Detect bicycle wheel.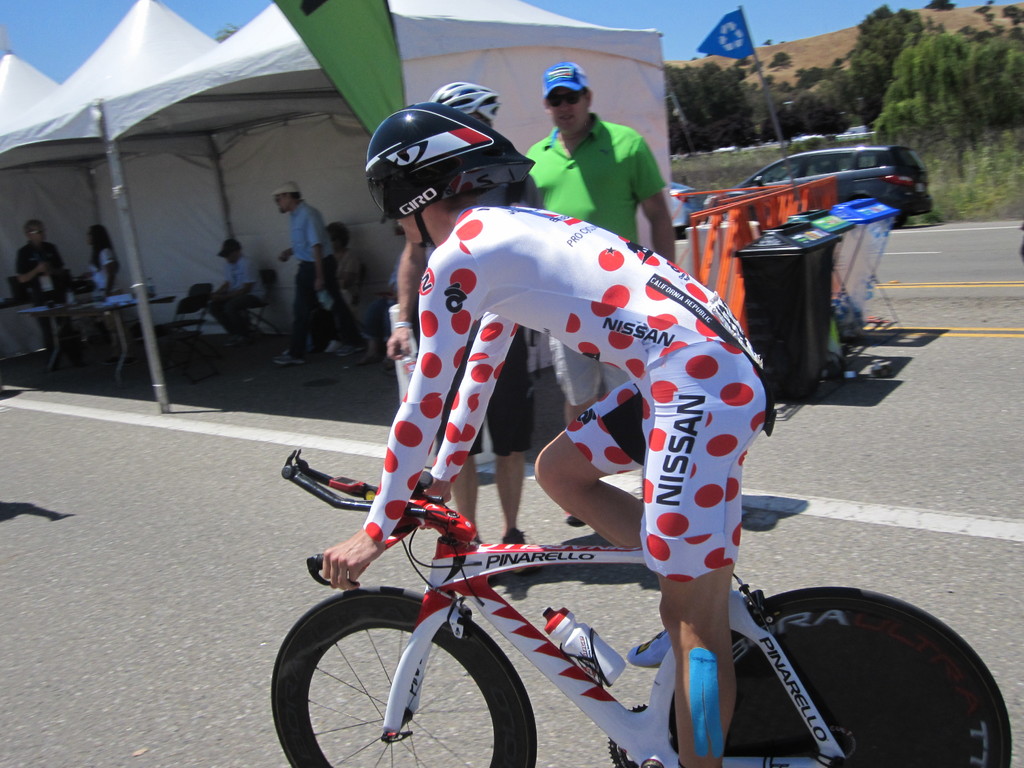
Detected at <bbox>668, 582, 1015, 767</bbox>.
